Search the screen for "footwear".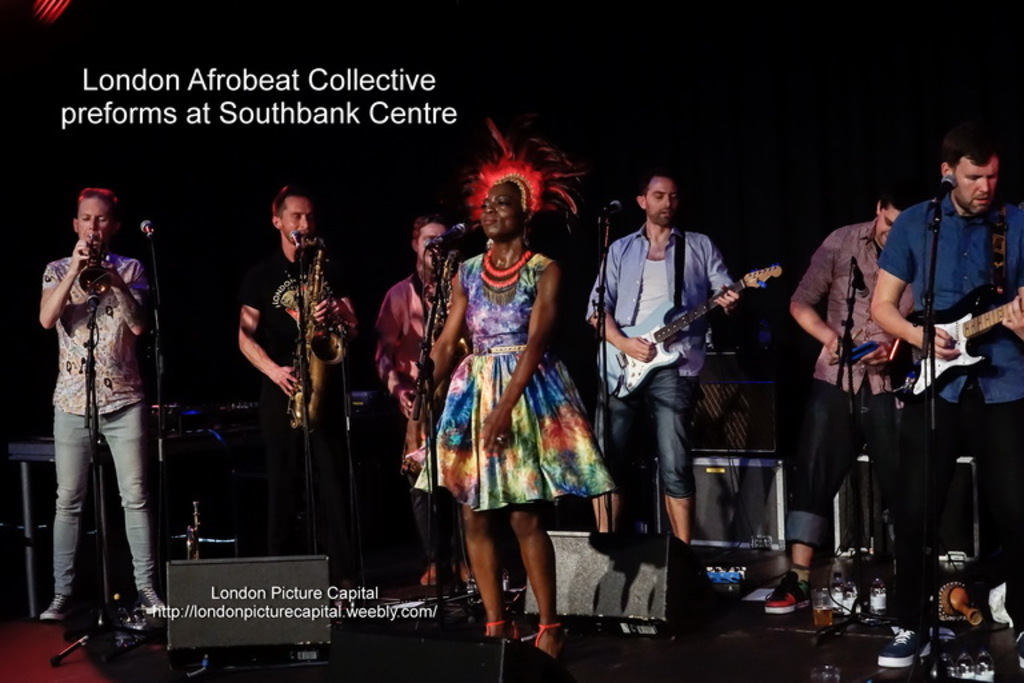
Found at <box>133,579,164,618</box>.
